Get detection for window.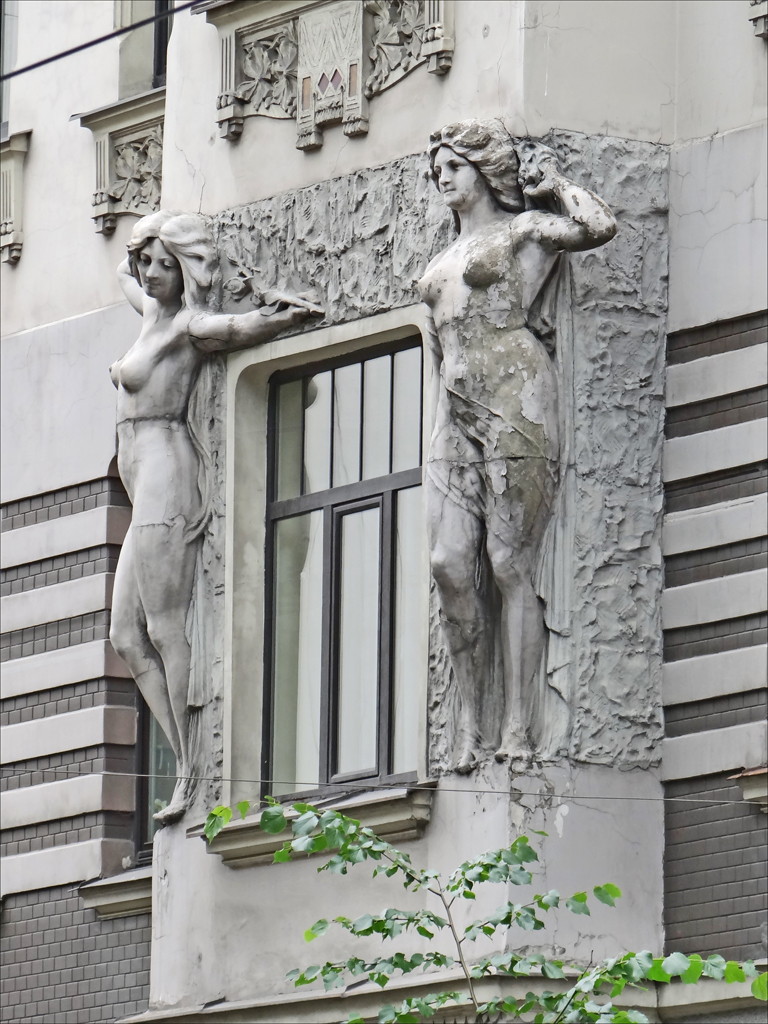
Detection: 193 283 435 815.
